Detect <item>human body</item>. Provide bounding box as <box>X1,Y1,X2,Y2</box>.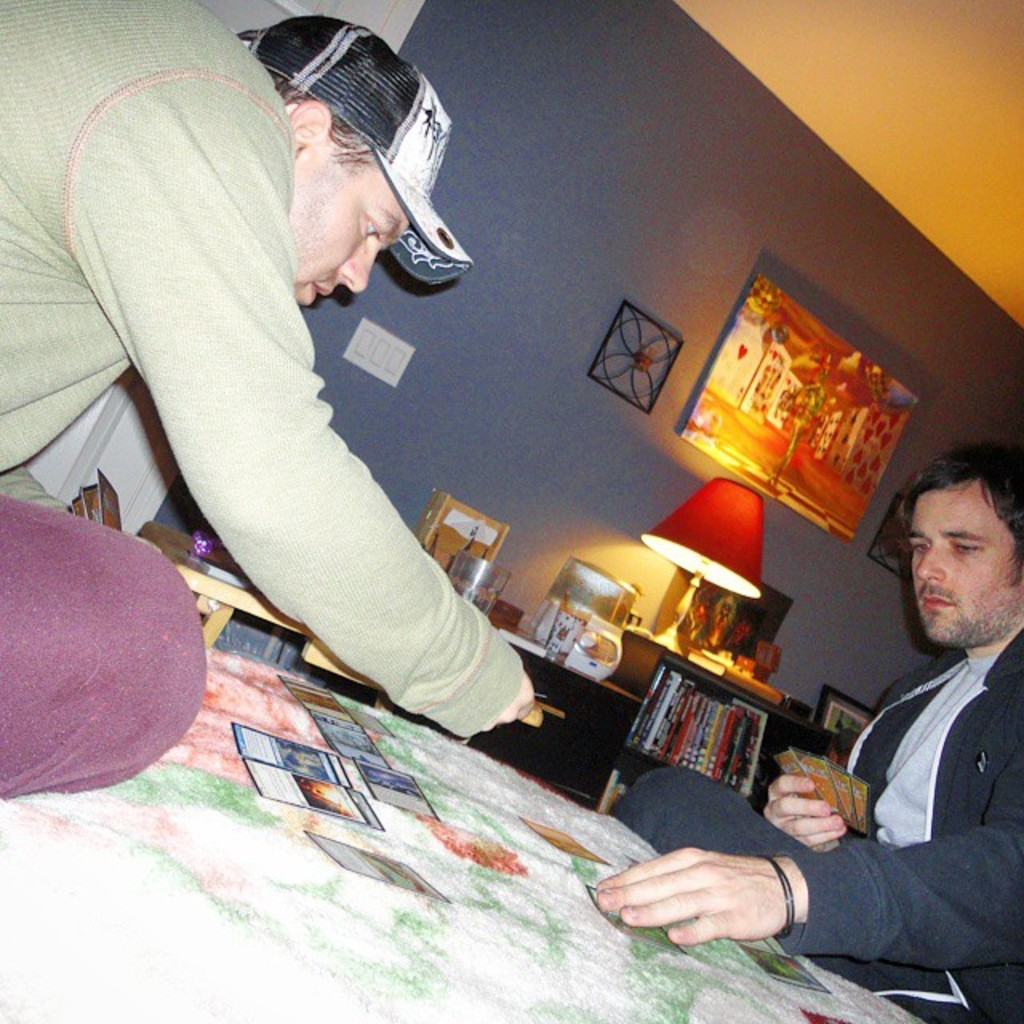
<box>589,619,1022,1022</box>.
